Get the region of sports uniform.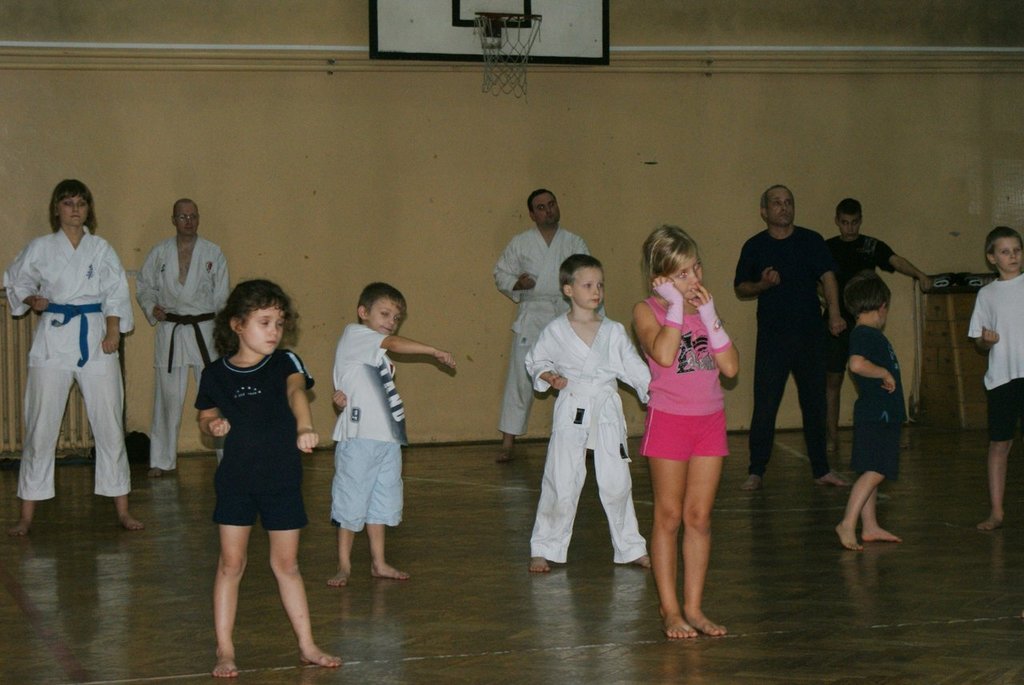
x1=7 y1=222 x2=149 y2=506.
